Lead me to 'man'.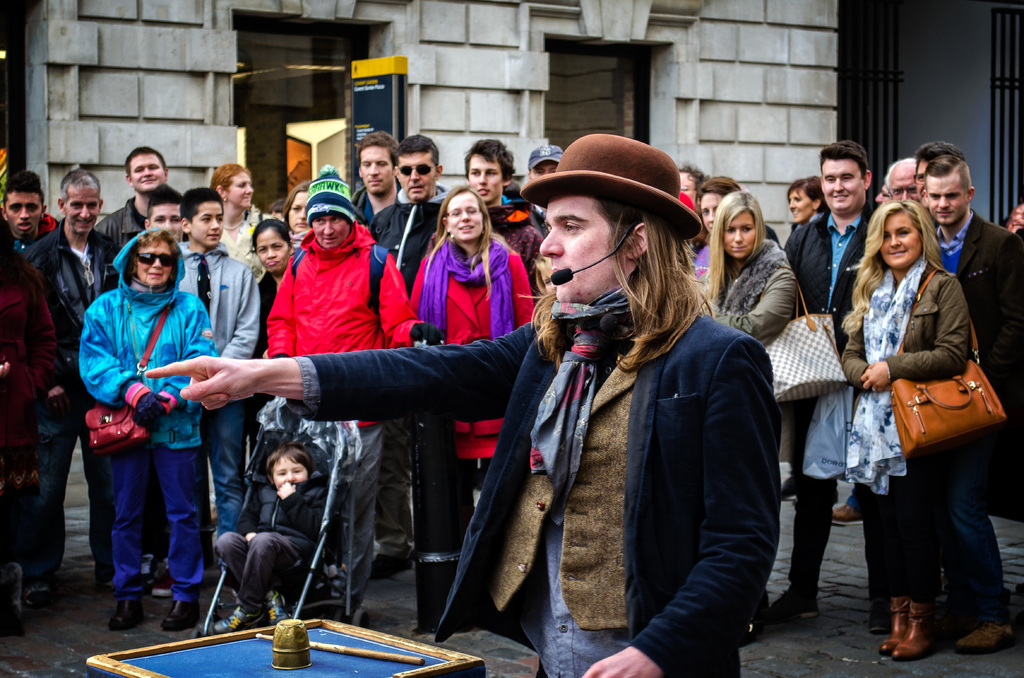
Lead to crop(19, 170, 116, 598).
